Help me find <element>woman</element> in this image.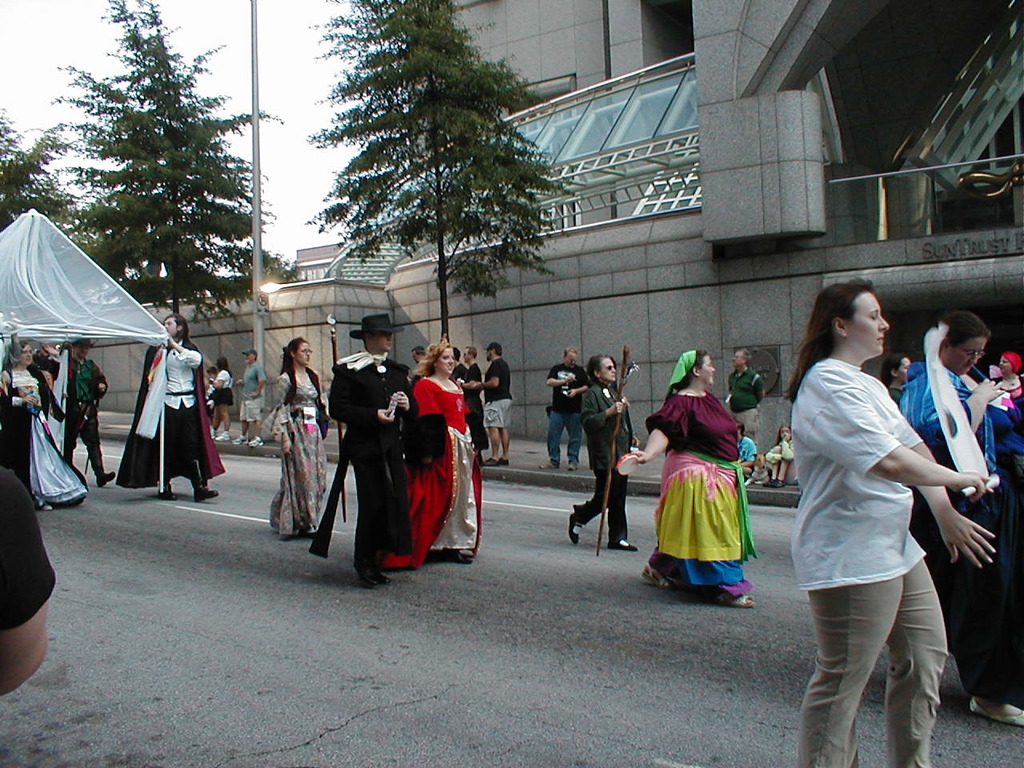
Found it: [267, 338, 325, 538].
